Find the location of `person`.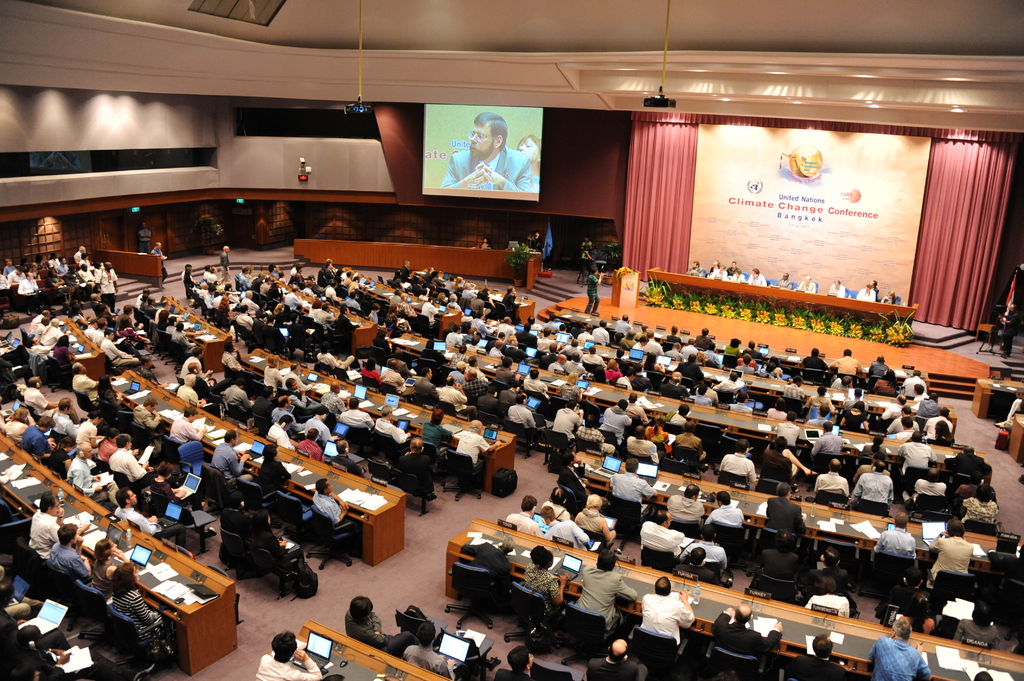
Location: bbox(802, 542, 849, 610).
